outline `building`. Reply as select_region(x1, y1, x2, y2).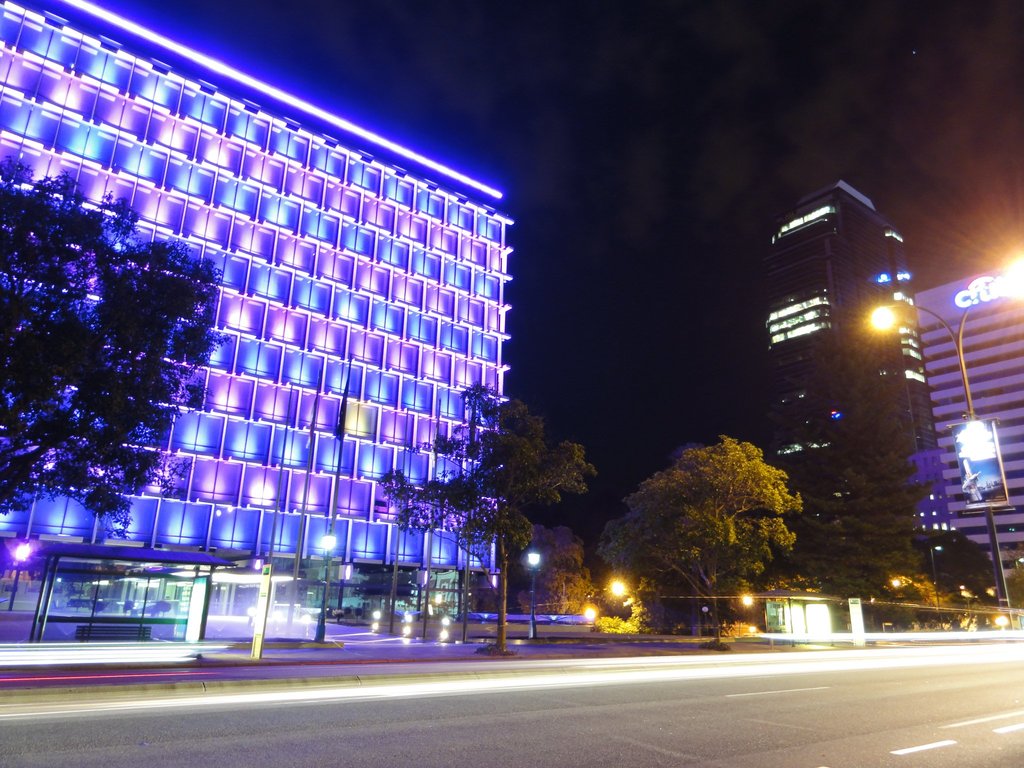
select_region(0, 0, 516, 634).
